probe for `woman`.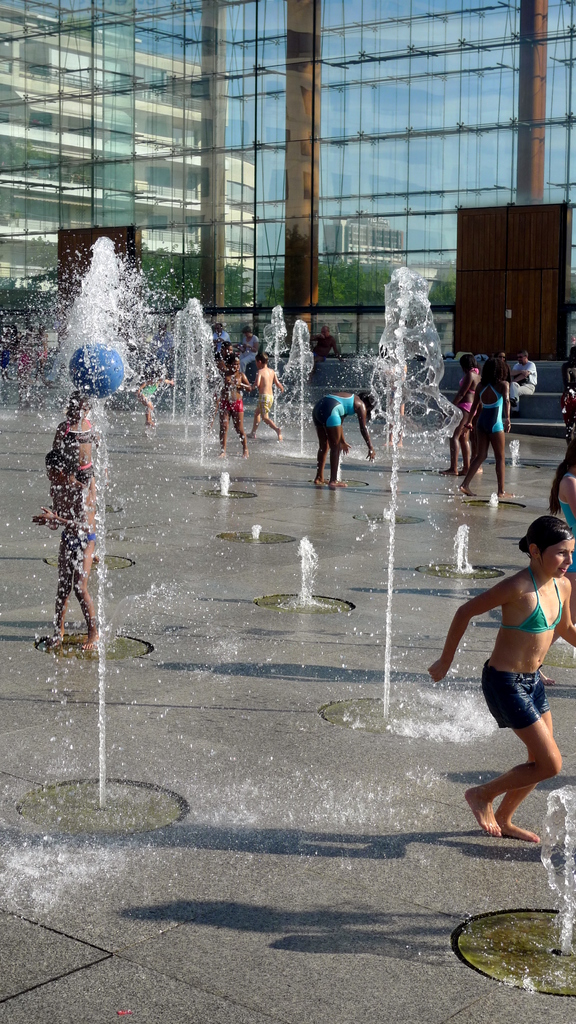
Probe result: region(28, 353, 123, 643).
